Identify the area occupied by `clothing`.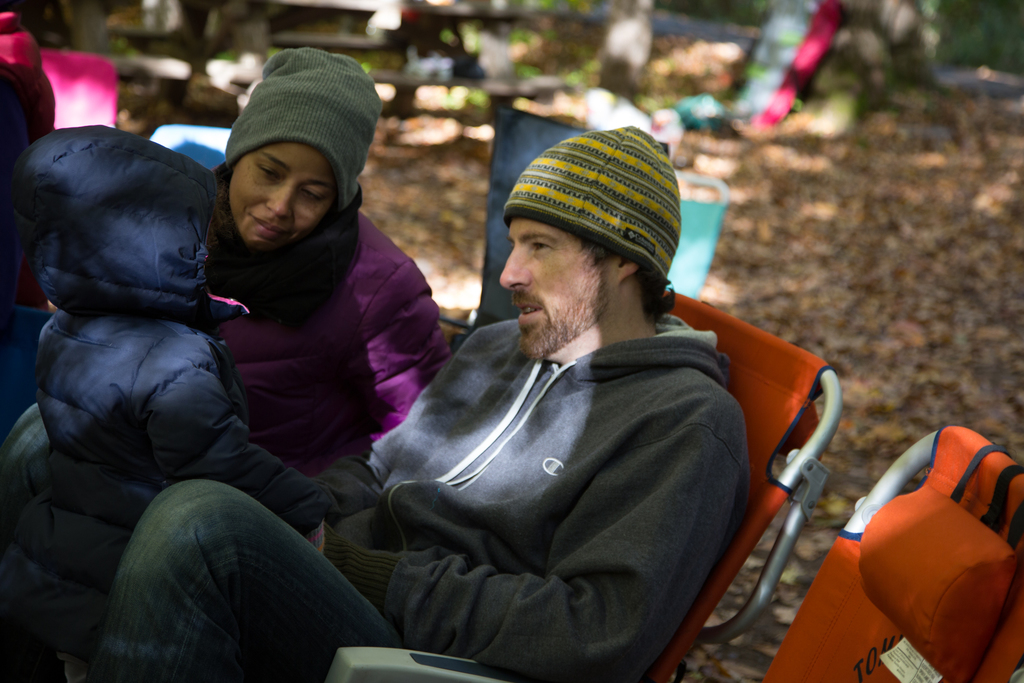
Area: crop(204, 167, 451, 471).
